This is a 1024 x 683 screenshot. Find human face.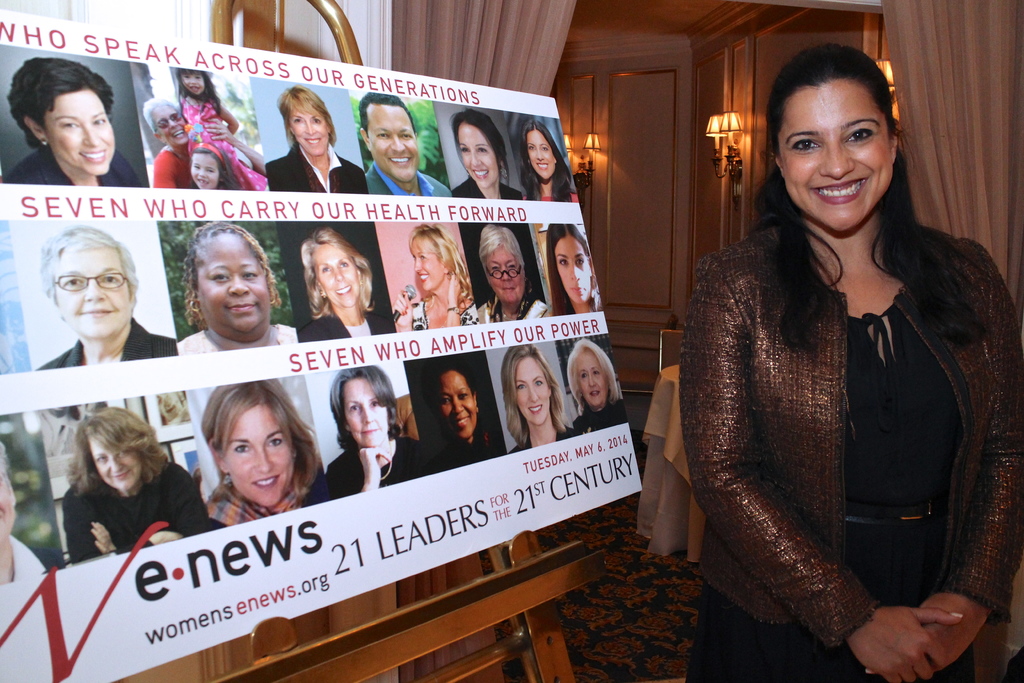
Bounding box: 461, 128, 496, 190.
